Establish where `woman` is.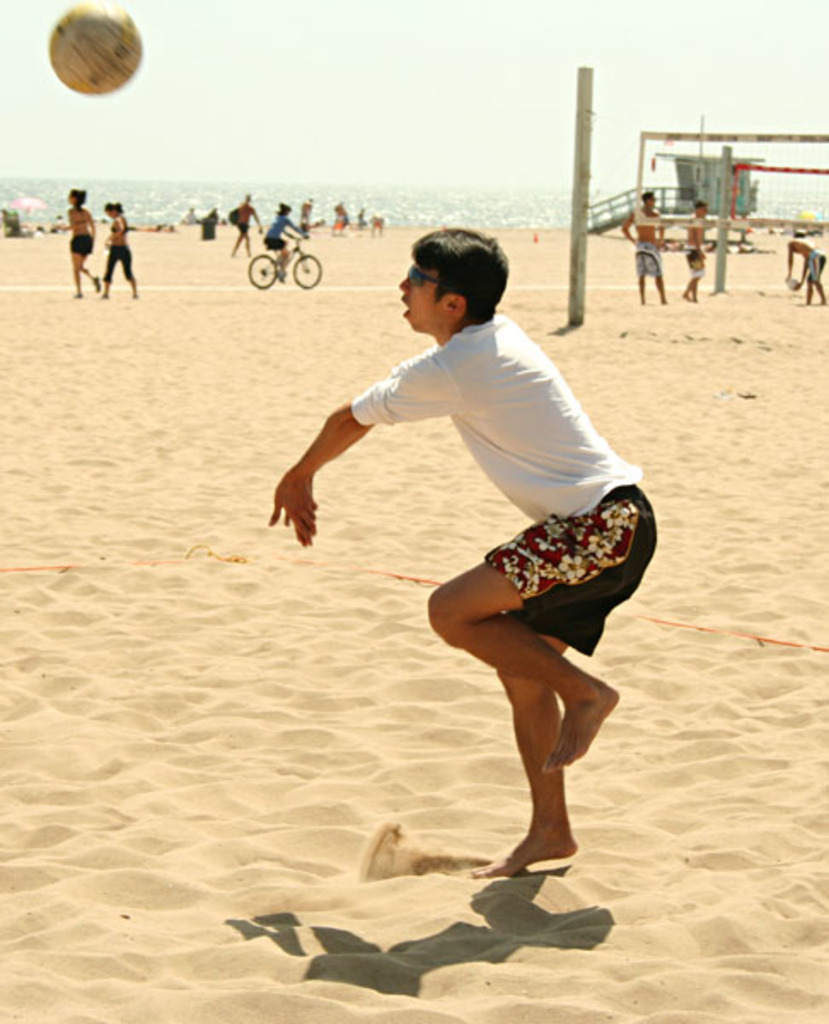
Established at (55, 186, 104, 288).
